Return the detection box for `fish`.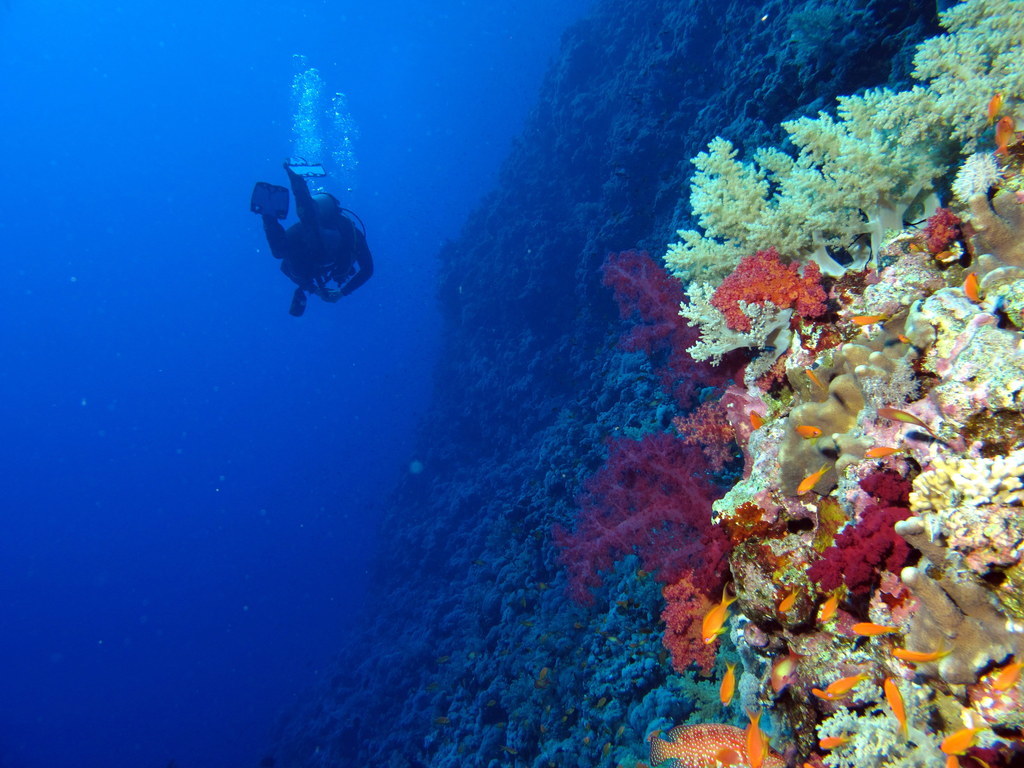
box=[848, 623, 895, 633].
